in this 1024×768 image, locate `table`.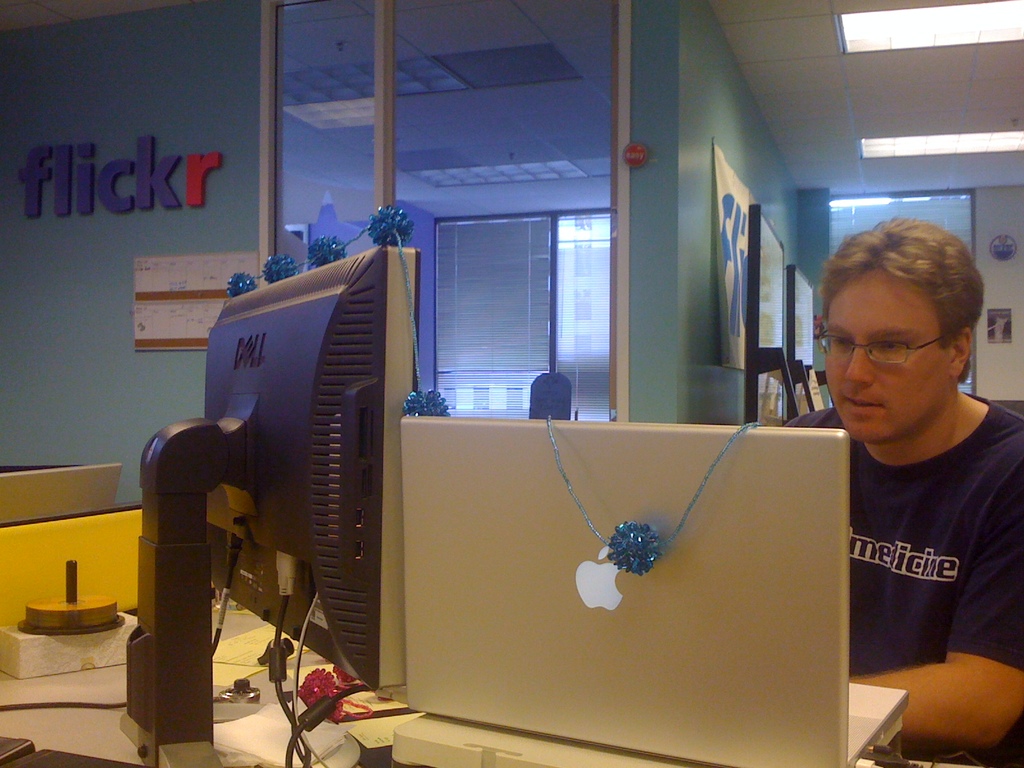
Bounding box: [0, 504, 140, 642].
